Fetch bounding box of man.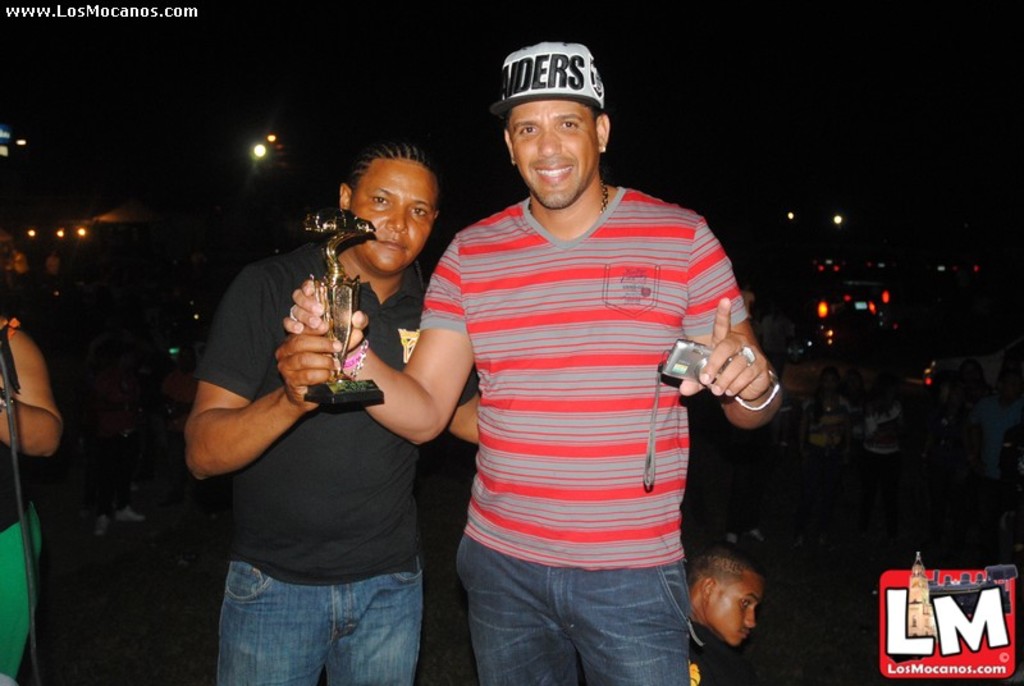
Bbox: bbox=(686, 540, 771, 685).
